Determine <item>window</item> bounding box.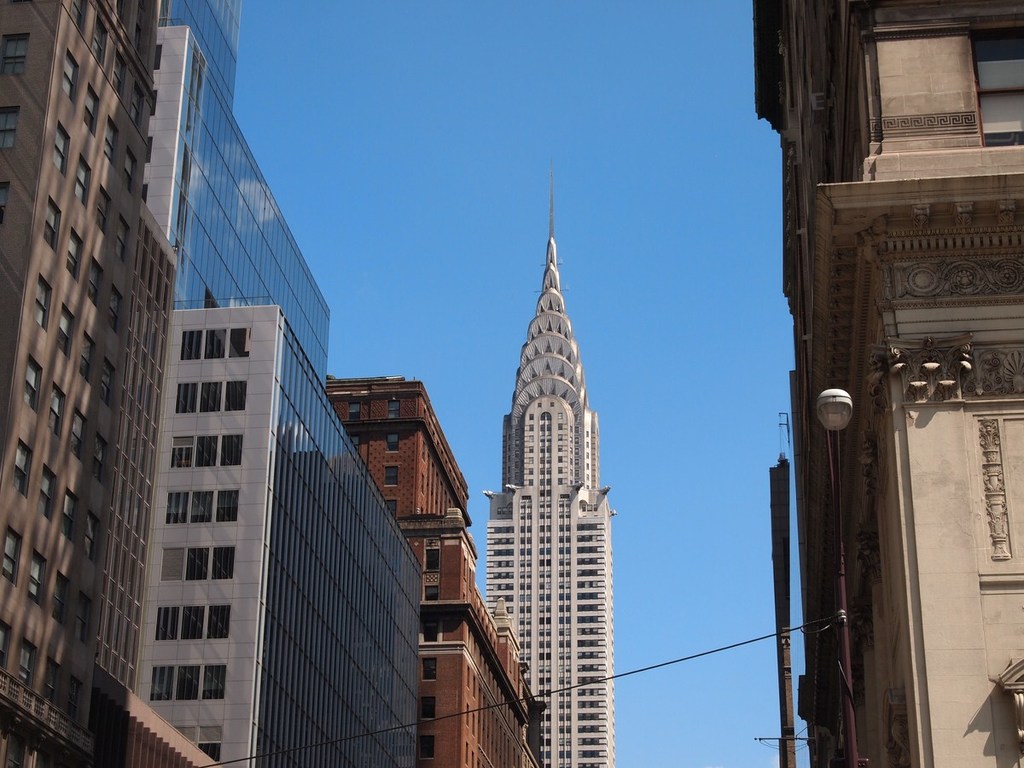
Determined: [200, 663, 224, 701].
